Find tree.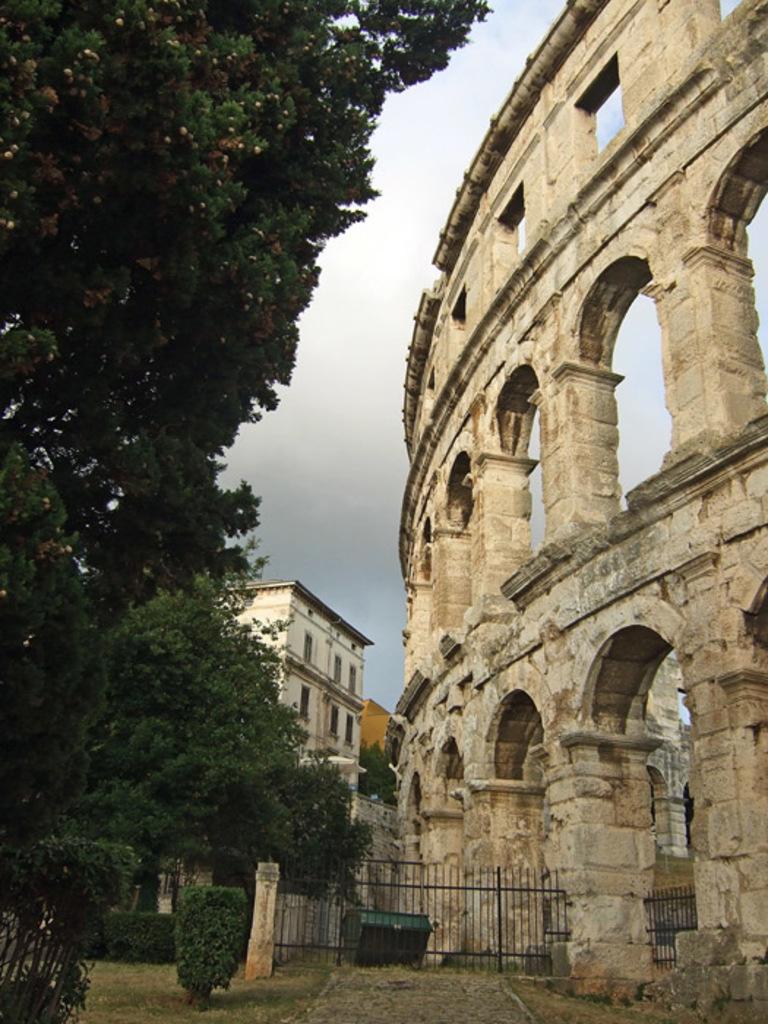
rect(355, 734, 408, 819).
